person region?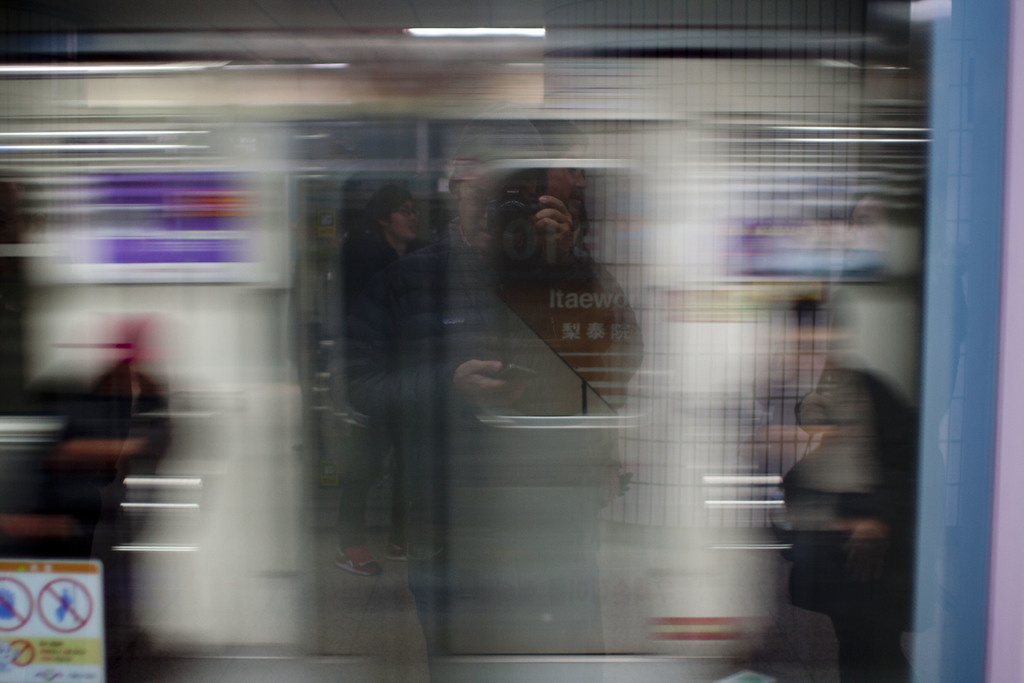
bbox=[352, 126, 641, 682]
